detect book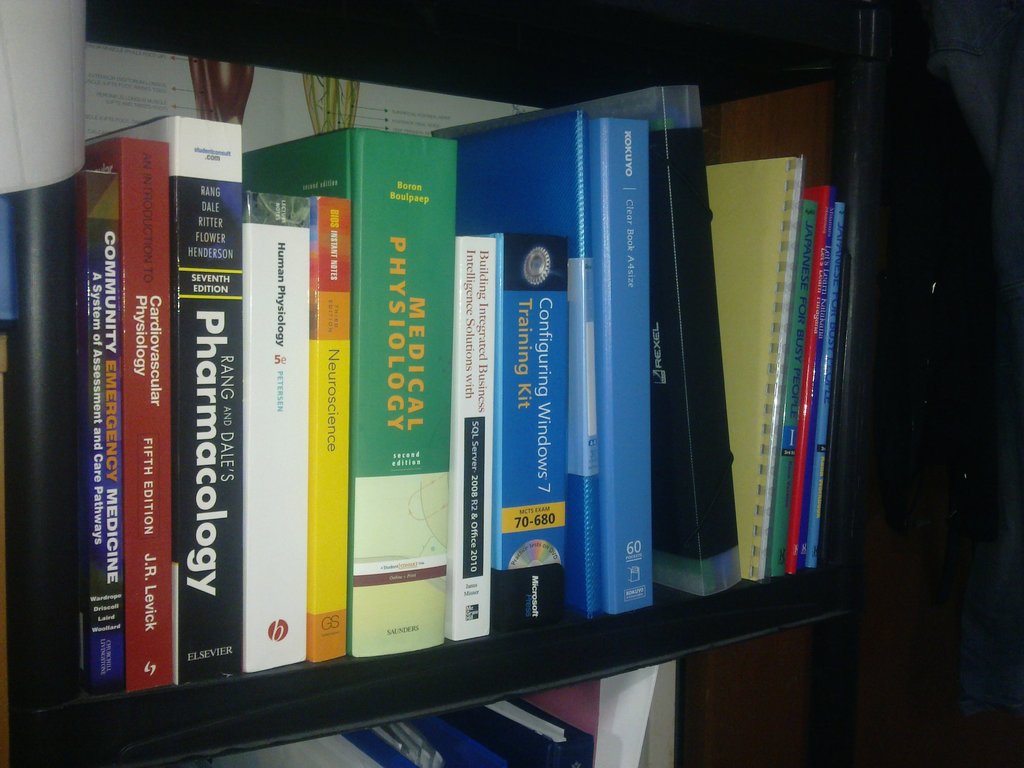
l=438, t=121, r=654, b=631
